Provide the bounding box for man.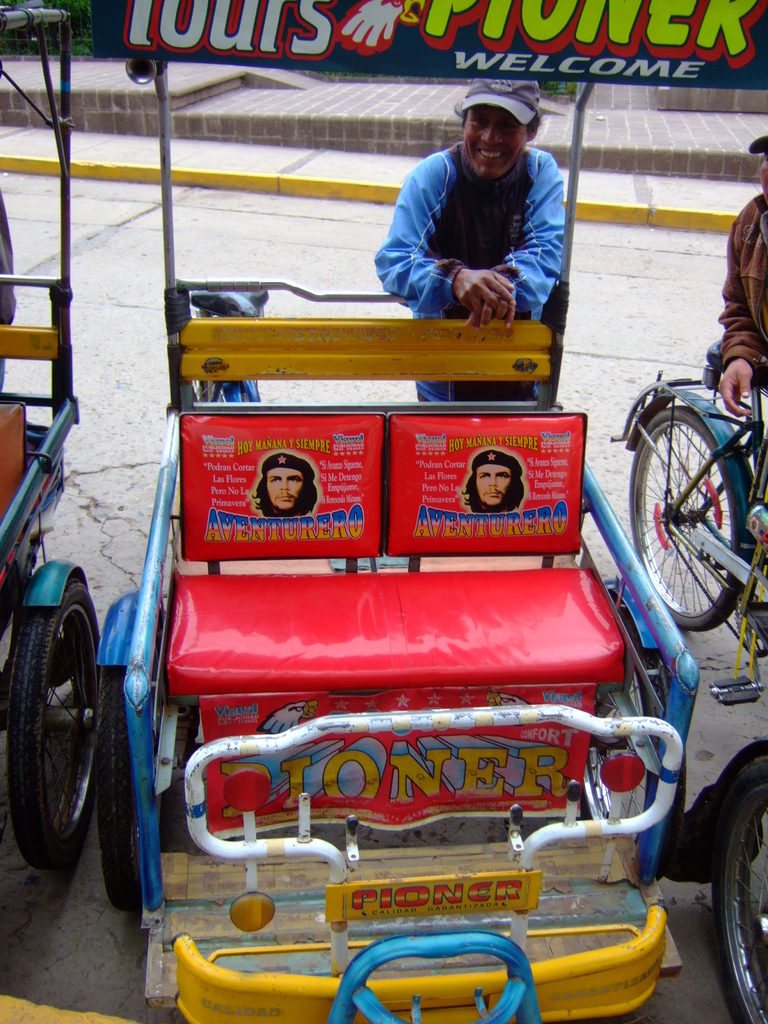
252,454,317,514.
